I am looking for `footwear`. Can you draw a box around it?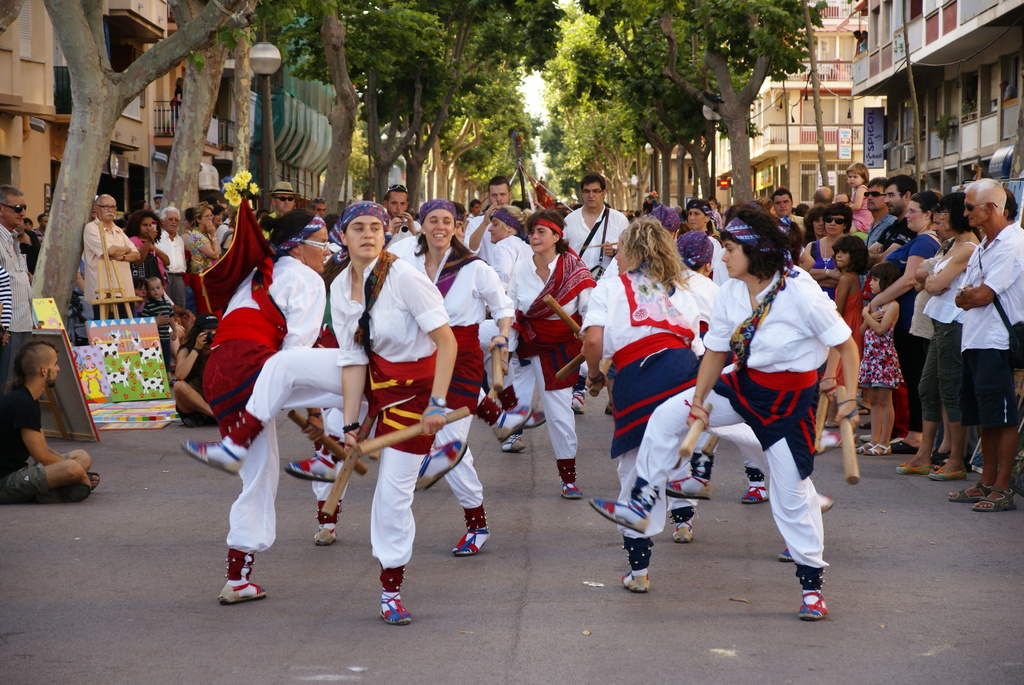
Sure, the bounding box is <bbox>621, 568, 653, 593</bbox>.
